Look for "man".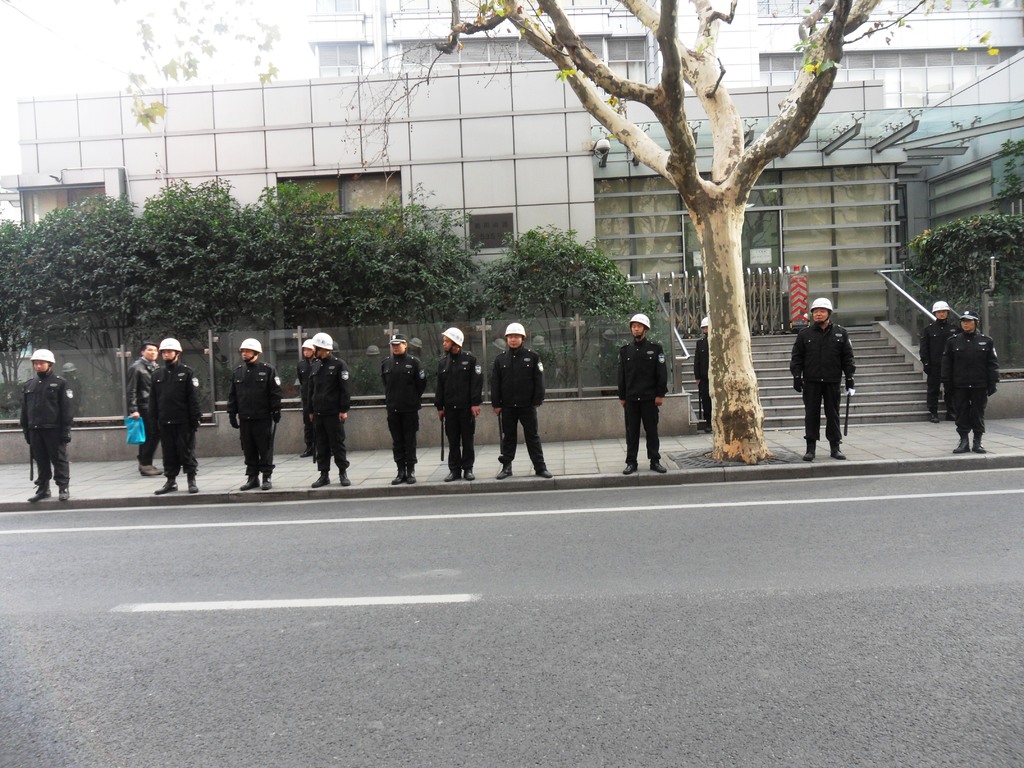
Found: locate(297, 340, 340, 454).
